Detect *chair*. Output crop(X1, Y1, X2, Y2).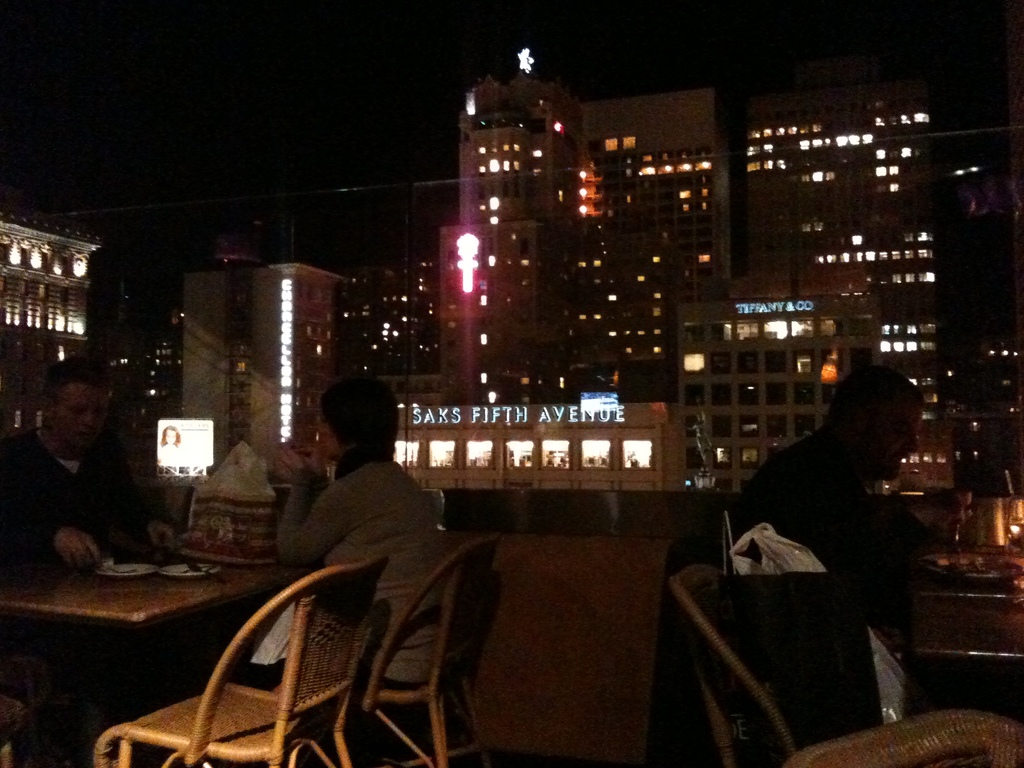
crop(668, 554, 1023, 767).
